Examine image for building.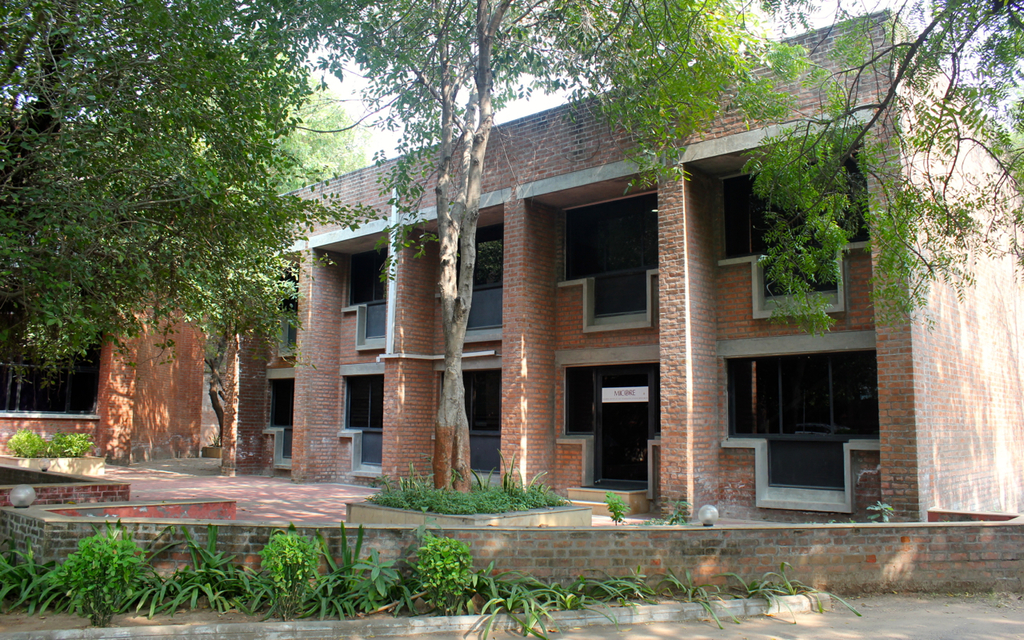
Examination result: (0, 2, 1023, 528).
